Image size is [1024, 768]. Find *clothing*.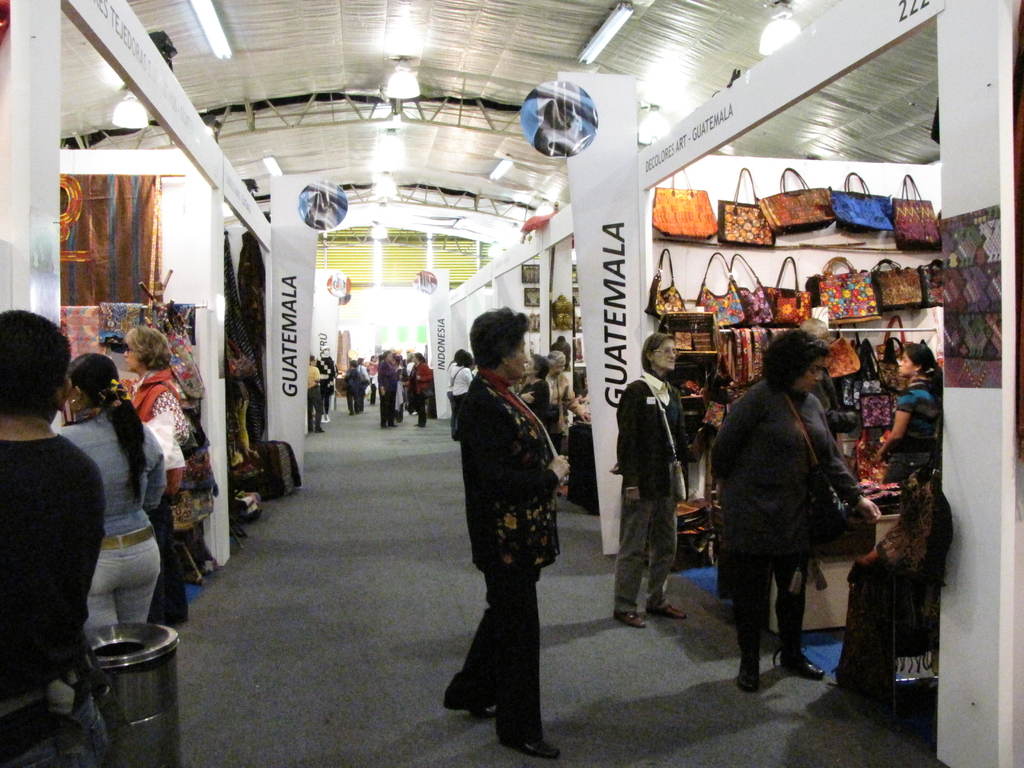
[129,360,197,611].
